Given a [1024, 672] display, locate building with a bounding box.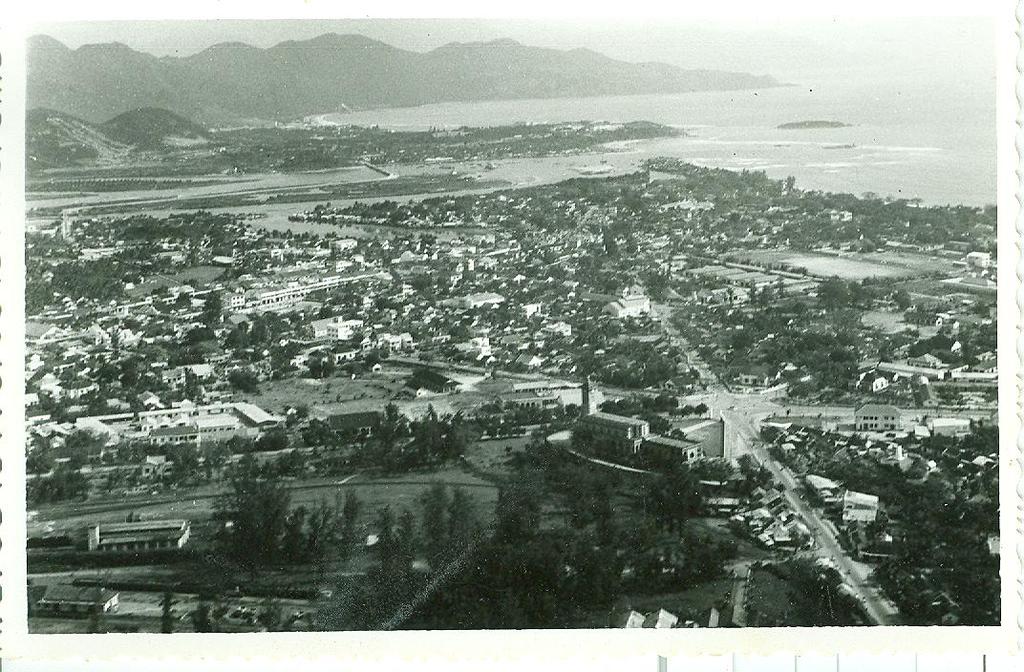
Located: detection(32, 575, 117, 620).
